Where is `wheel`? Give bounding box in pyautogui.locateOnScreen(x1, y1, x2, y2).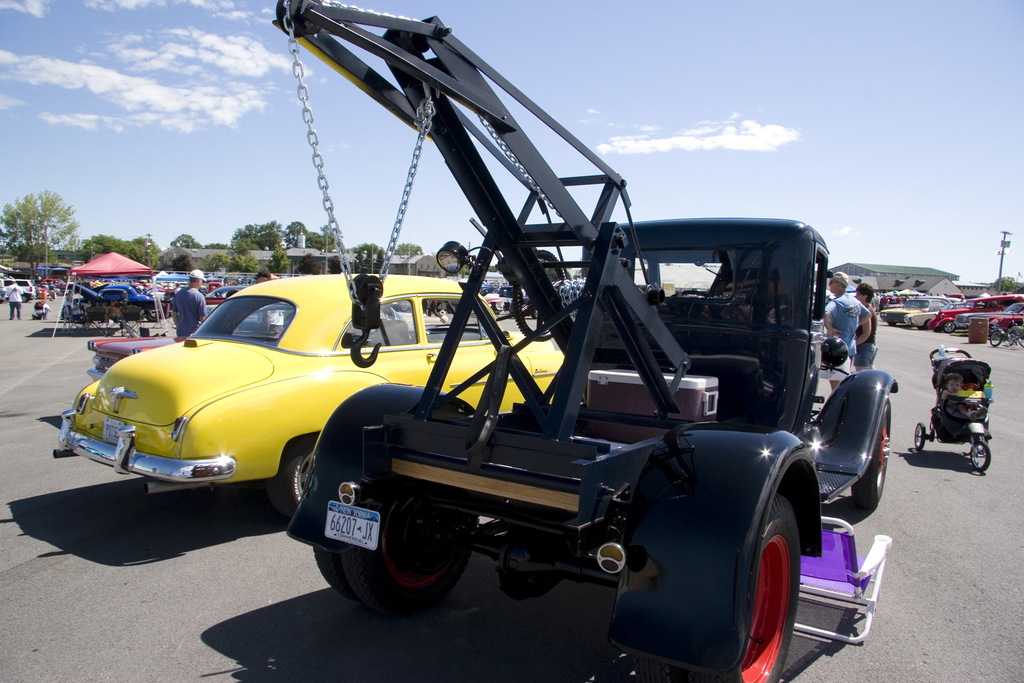
pyautogui.locateOnScreen(343, 499, 477, 615).
